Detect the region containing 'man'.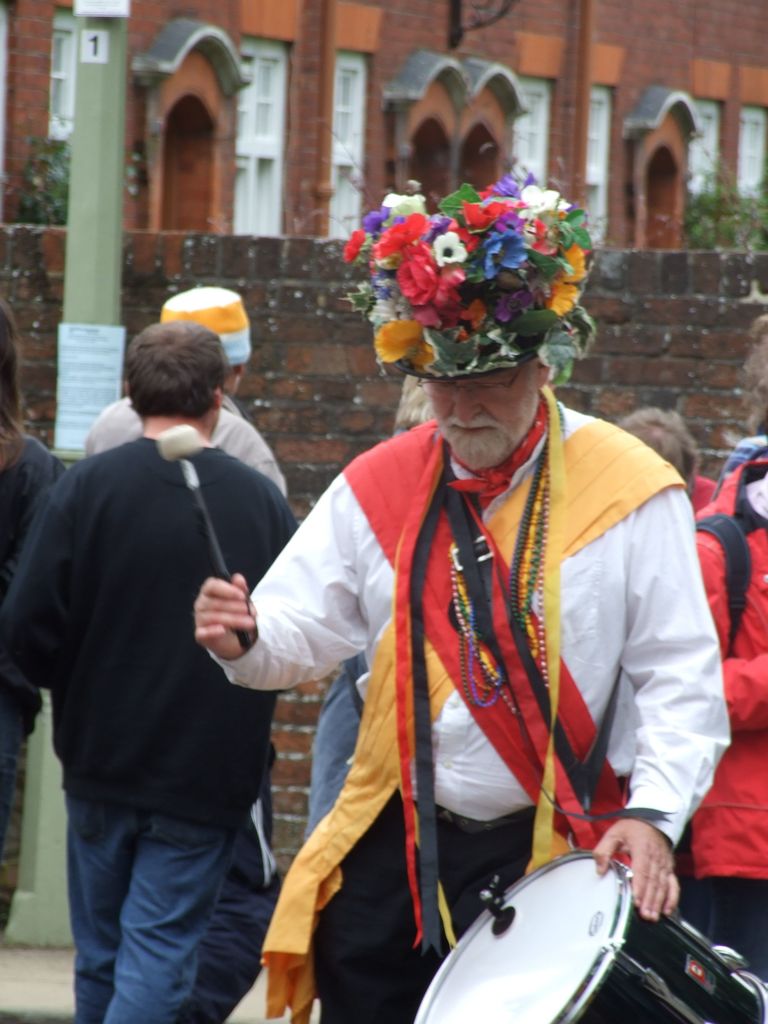
0:313:300:1013.
